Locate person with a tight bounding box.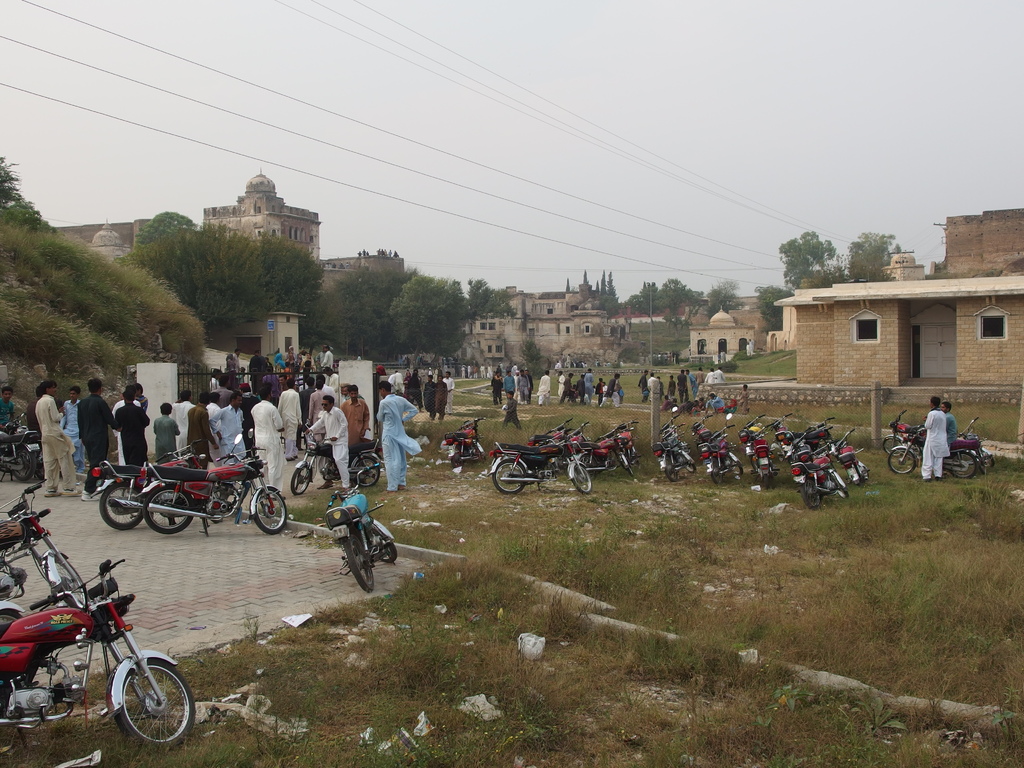
crop(77, 379, 119, 498).
